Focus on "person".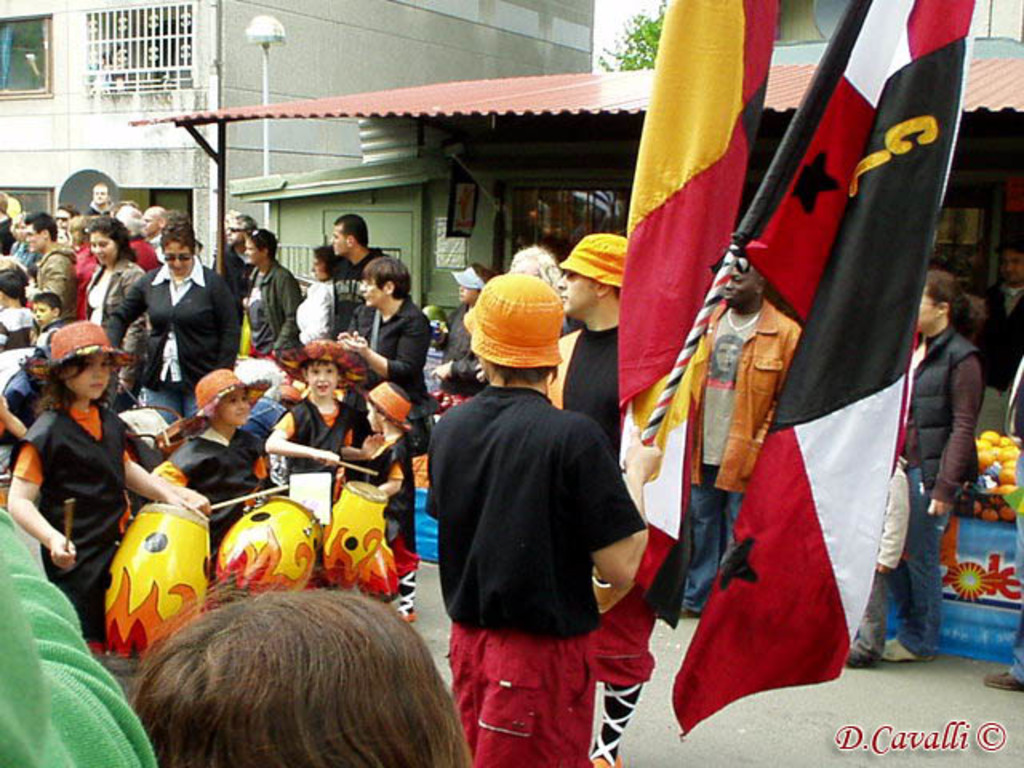
Focused at pyautogui.locateOnScreen(149, 363, 278, 534).
